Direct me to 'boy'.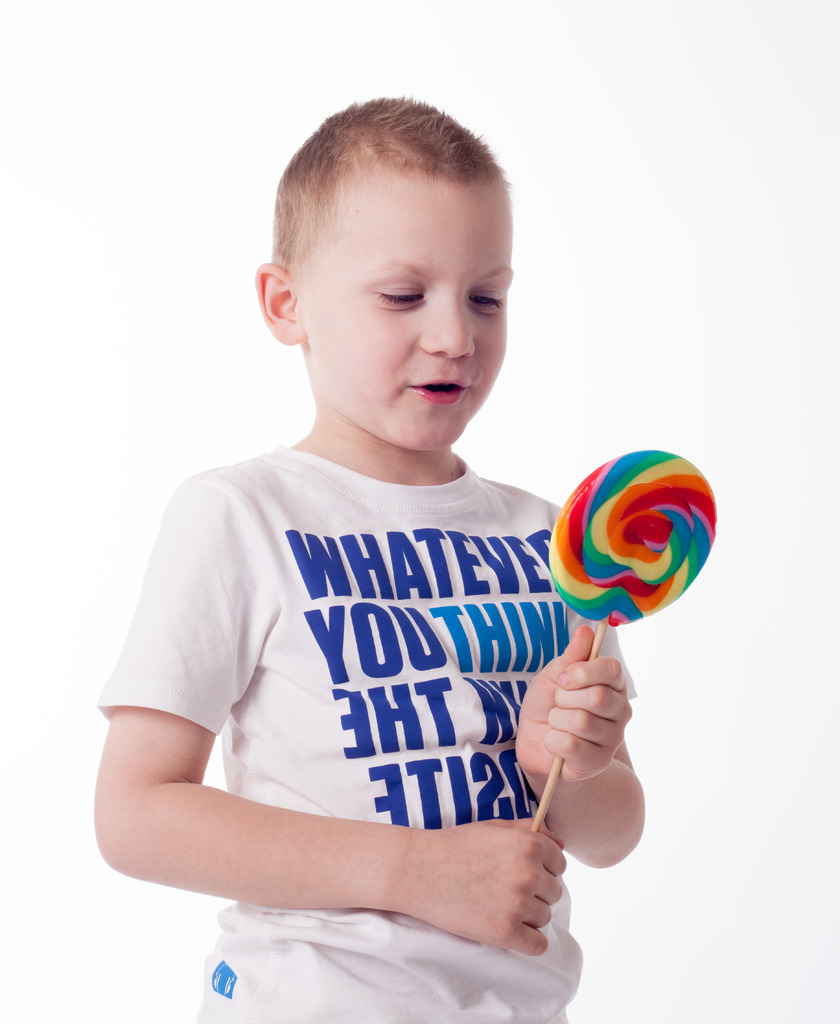
Direction: locate(118, 116, 645, 969).
